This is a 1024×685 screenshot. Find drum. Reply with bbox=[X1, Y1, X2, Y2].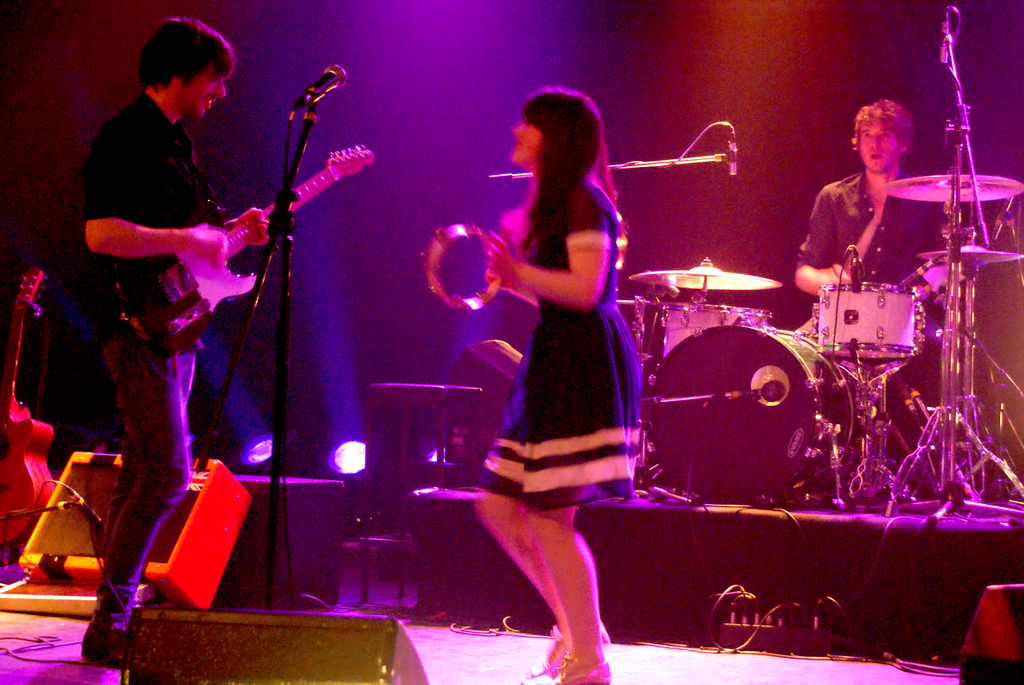
bbox=[649, 326, 862, 506].
